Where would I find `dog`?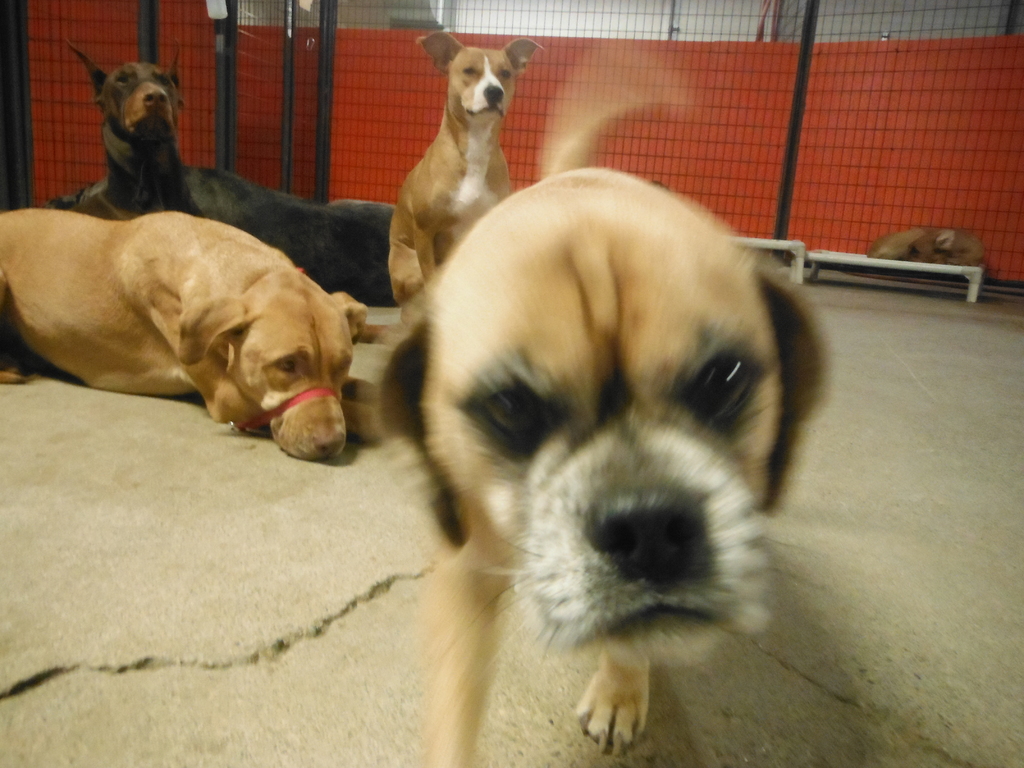
At detection(868, 226, 988, 282).
